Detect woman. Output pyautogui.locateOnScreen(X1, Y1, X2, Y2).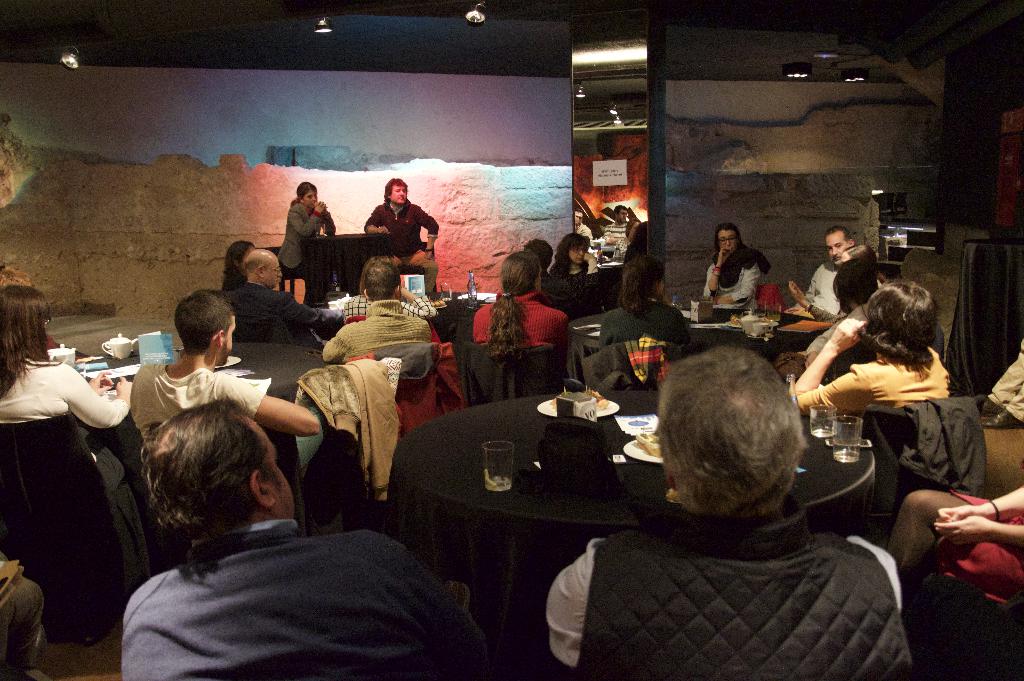
pyautogui.locateOnScreen(785, 281, 950, 428).
